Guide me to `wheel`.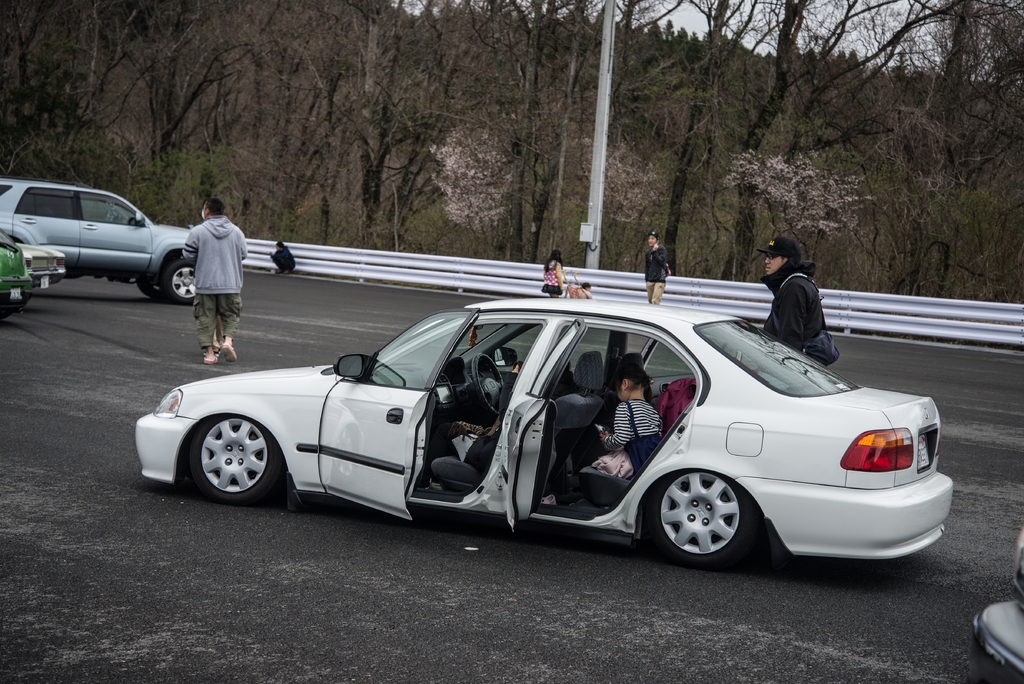
Guidance: locate(0, 292, 33, 322).
